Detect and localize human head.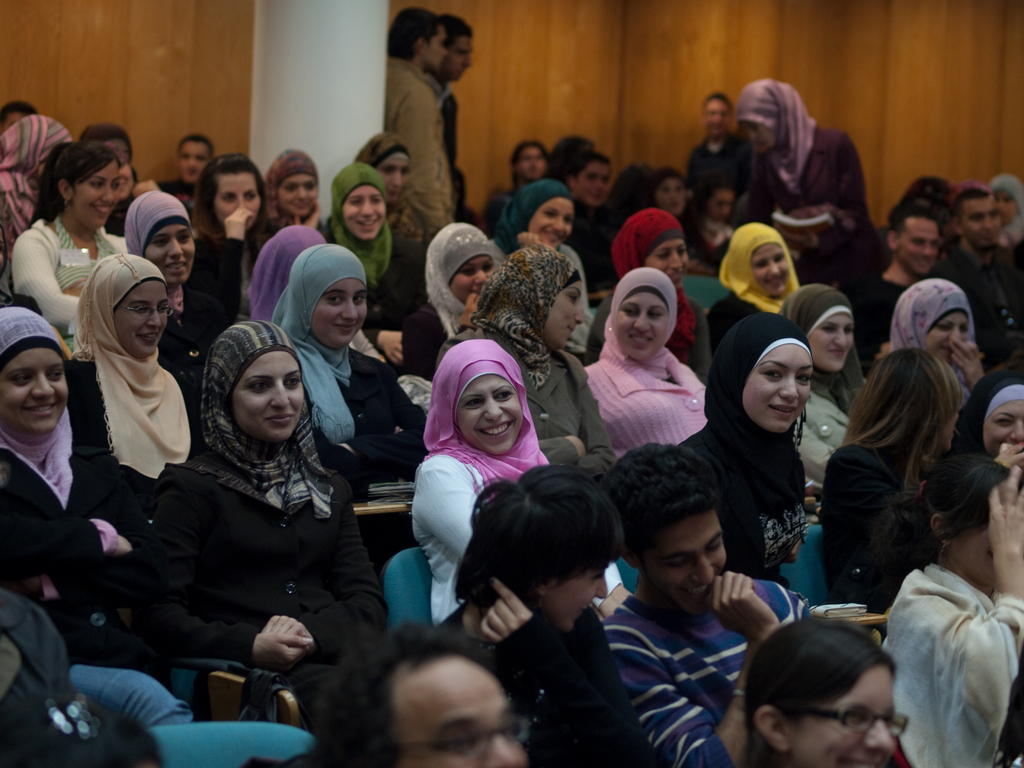
Localized at 332,163,388,239.
